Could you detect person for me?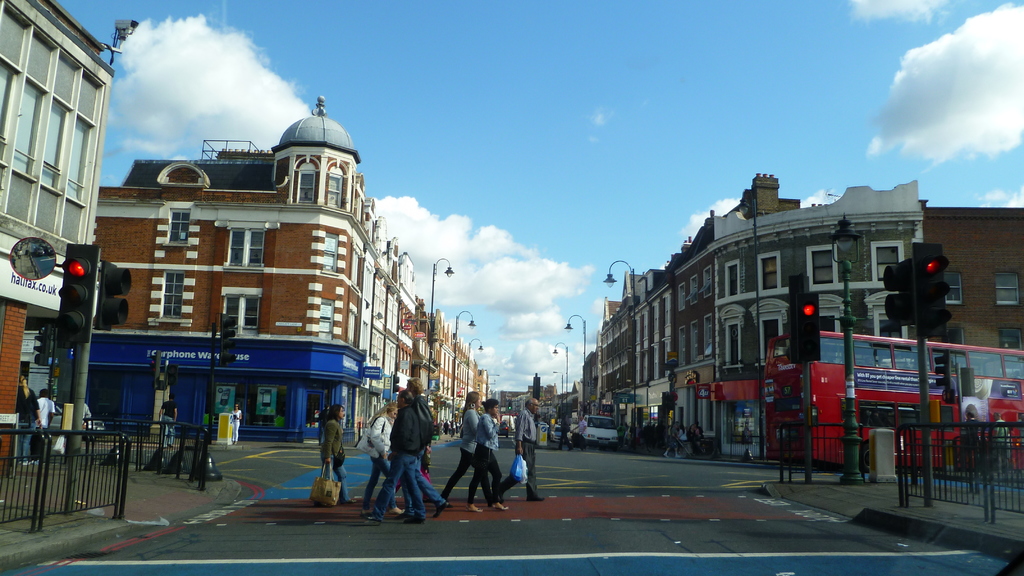
Detection result: 35/387/55/458.
